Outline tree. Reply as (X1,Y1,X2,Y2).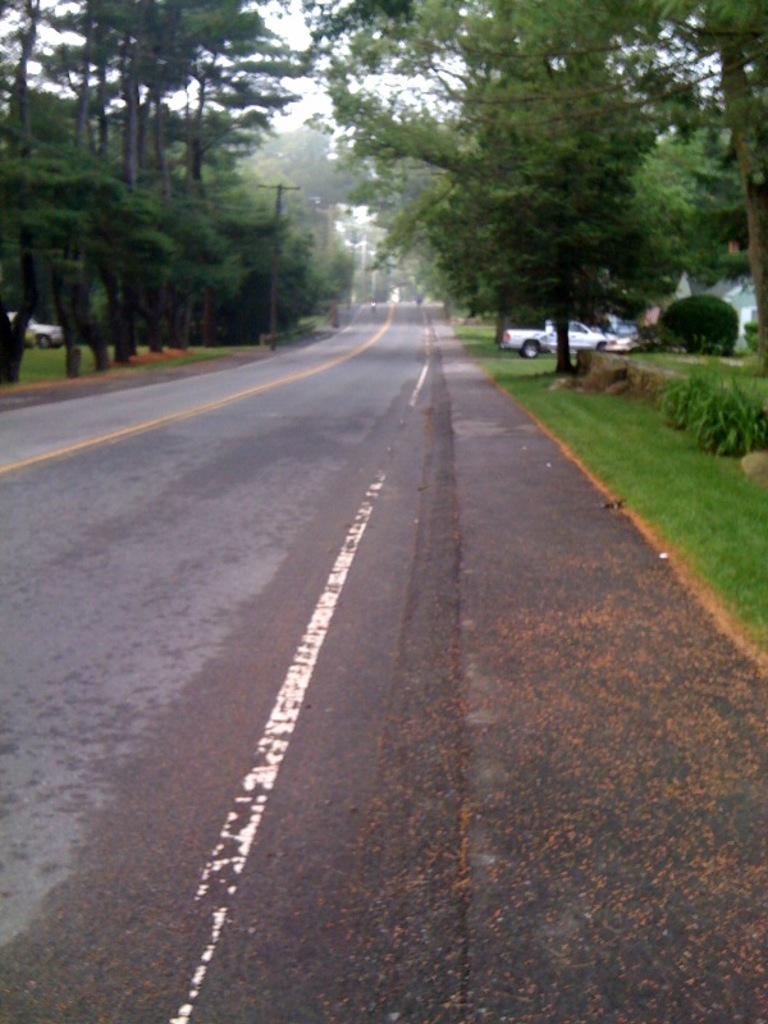
(0,0,358,387).
